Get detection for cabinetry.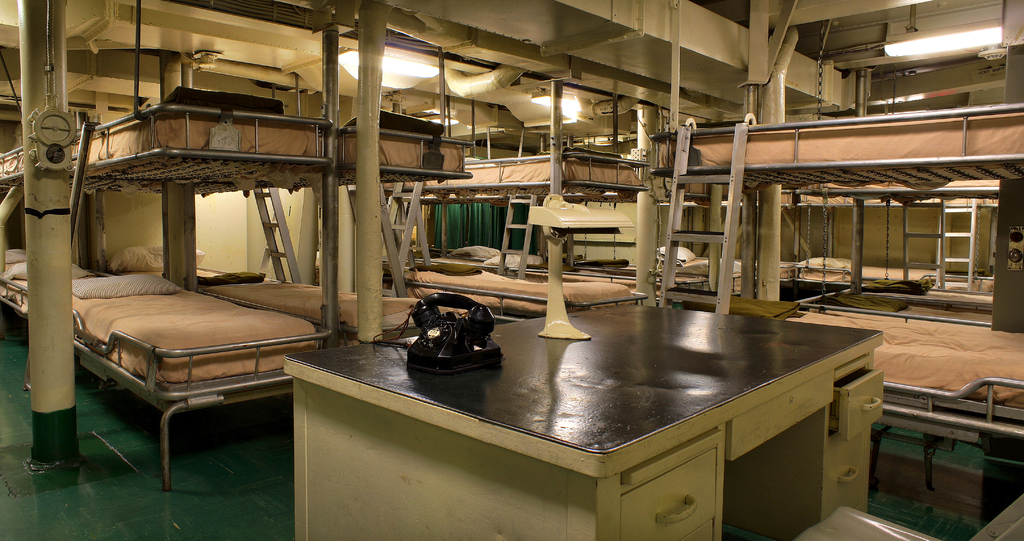
Detection: detection(817, 430, 870, 523).
